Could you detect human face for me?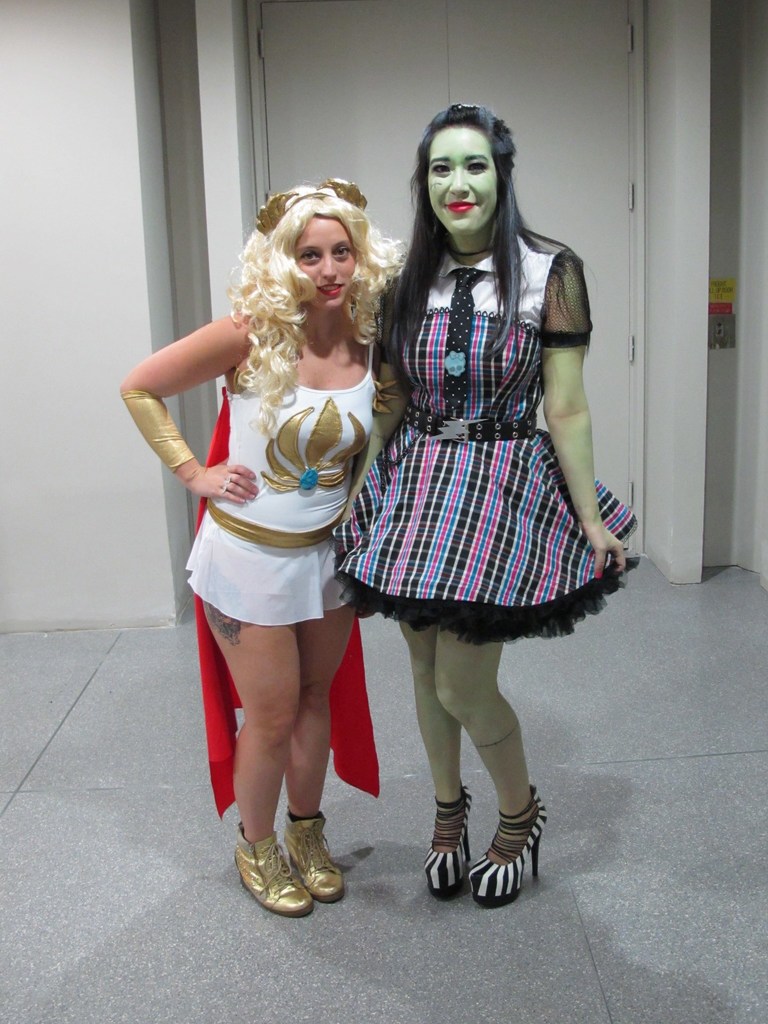
Detection result: BBox(429, 128, 497, 239).
